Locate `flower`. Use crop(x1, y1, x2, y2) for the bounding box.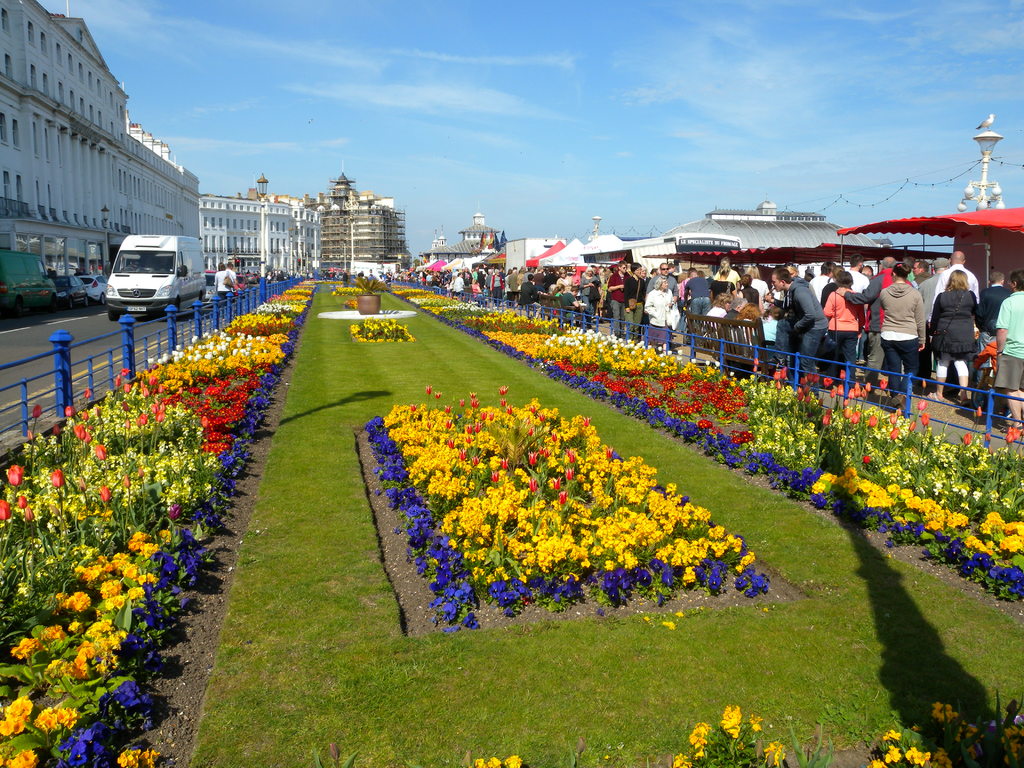
crop(889, 413, 894, 422).
